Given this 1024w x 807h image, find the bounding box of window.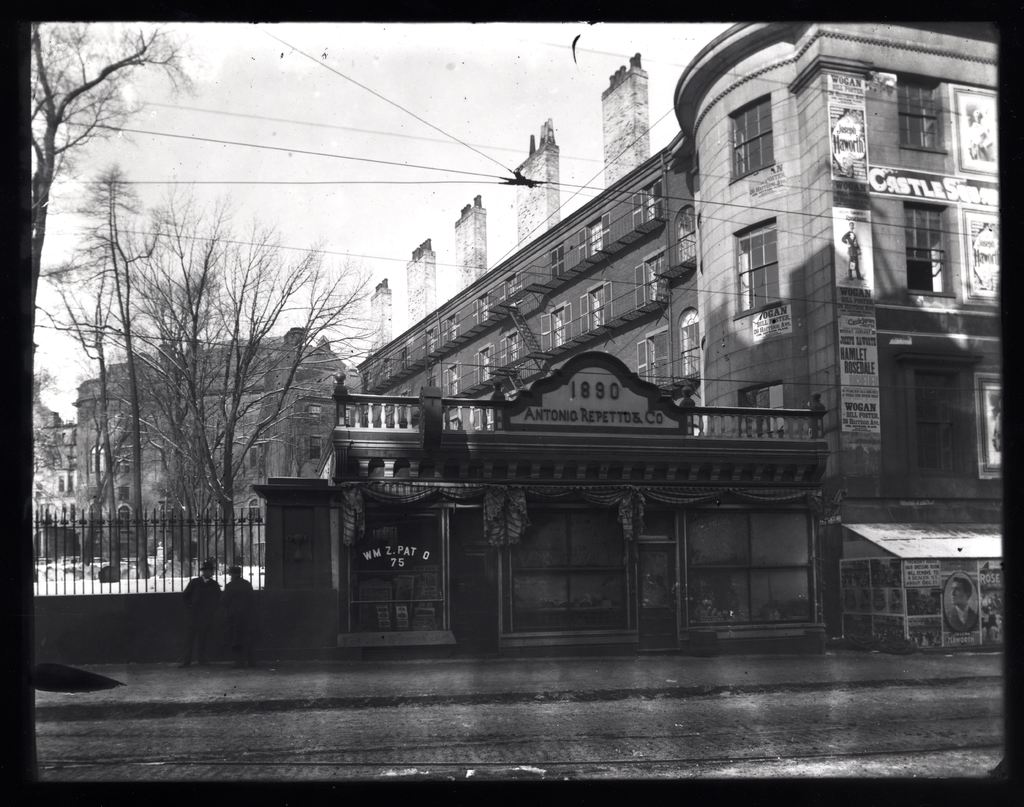
bbox=[442, 315, 456, 344].
